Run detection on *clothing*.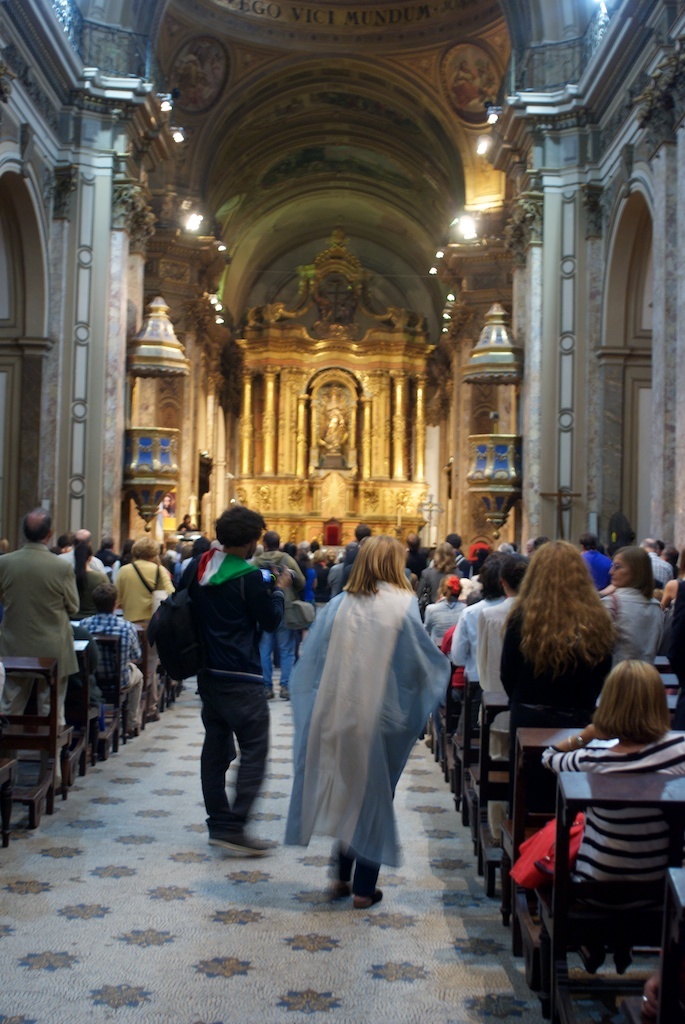
Result: (x1=471, y1=595, x2=517, y2=704).
